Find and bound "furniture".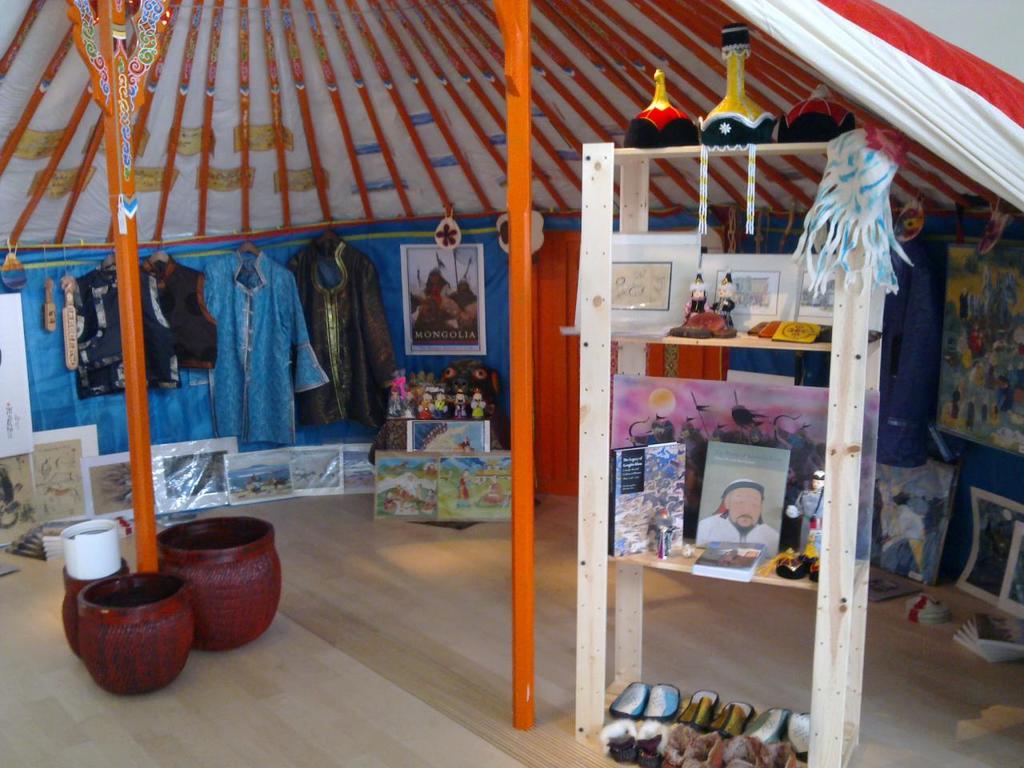
Bound: <region>578, 141, 873, 767</region>.
